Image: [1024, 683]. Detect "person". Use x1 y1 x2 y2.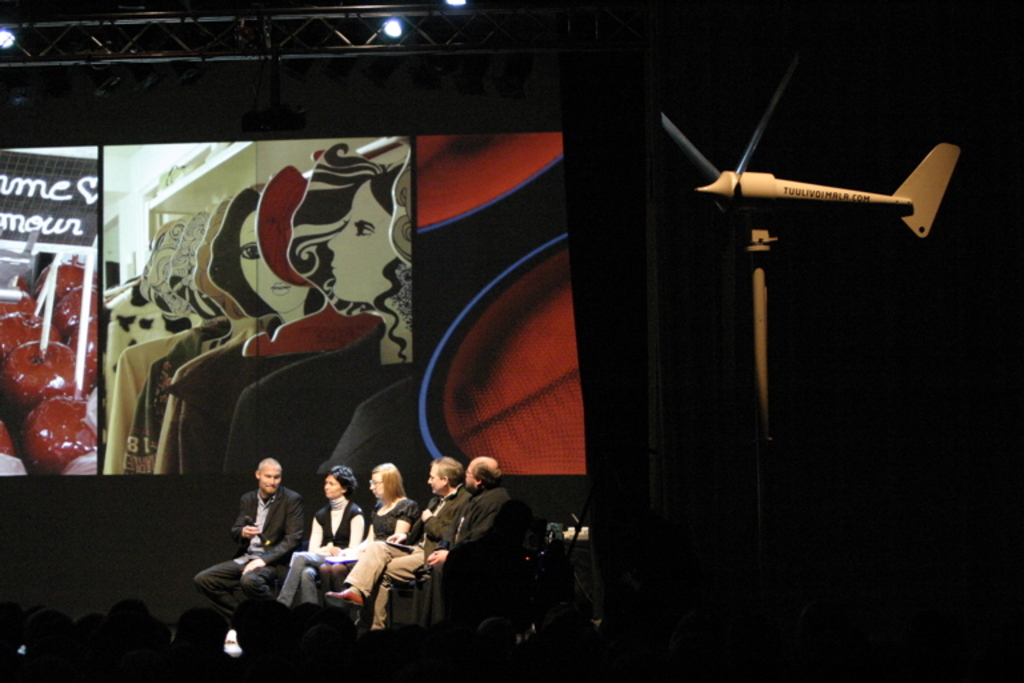
320 463 421 610.
